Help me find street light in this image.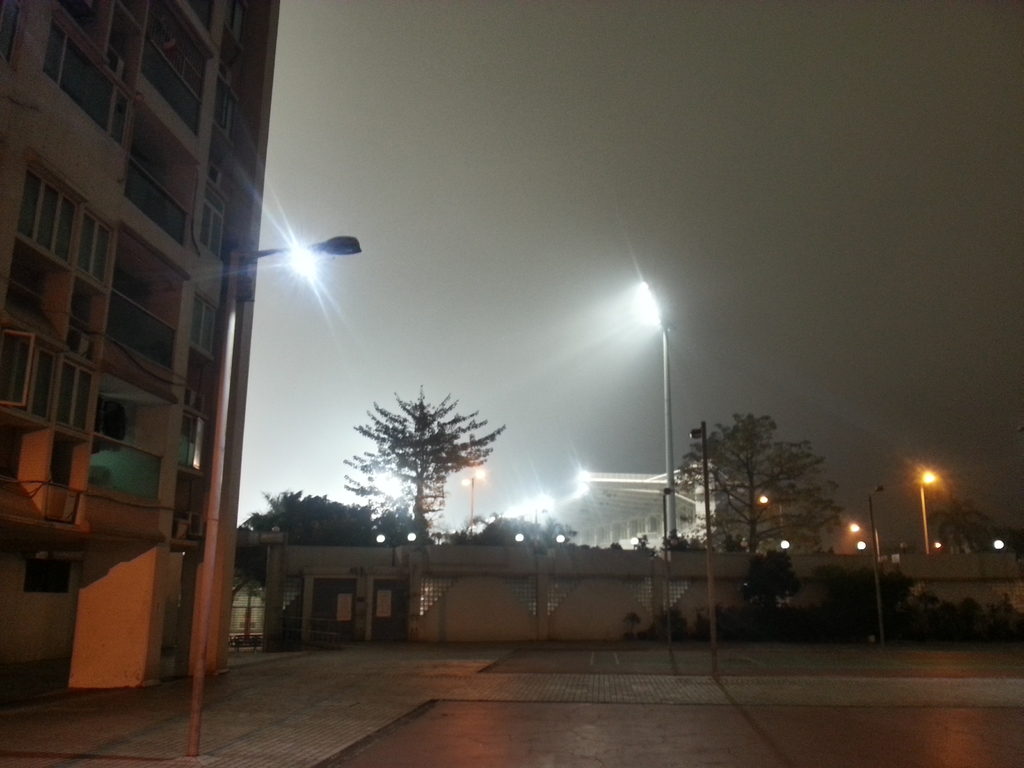
Found it: <box>459,467,488,540</box>.
